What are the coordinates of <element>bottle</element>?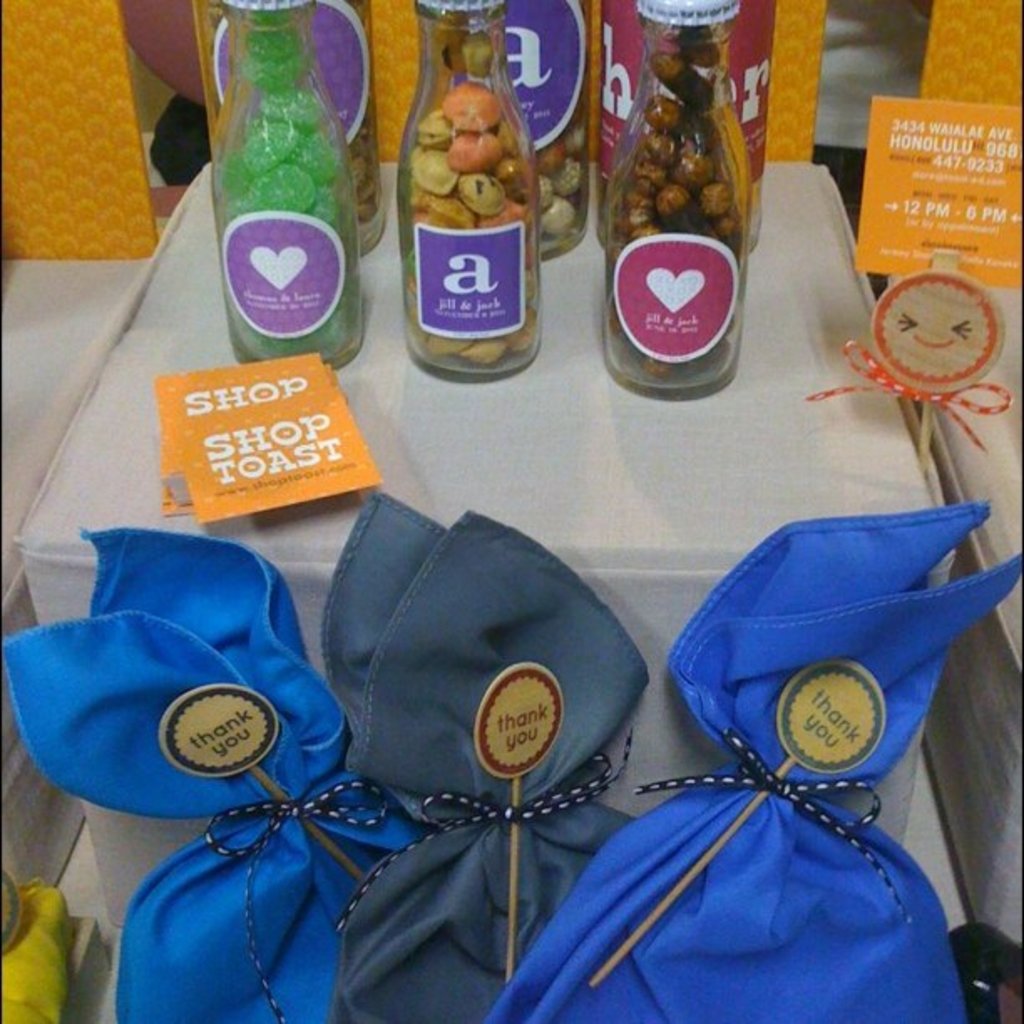
rect(390, 0, 544, 383).
